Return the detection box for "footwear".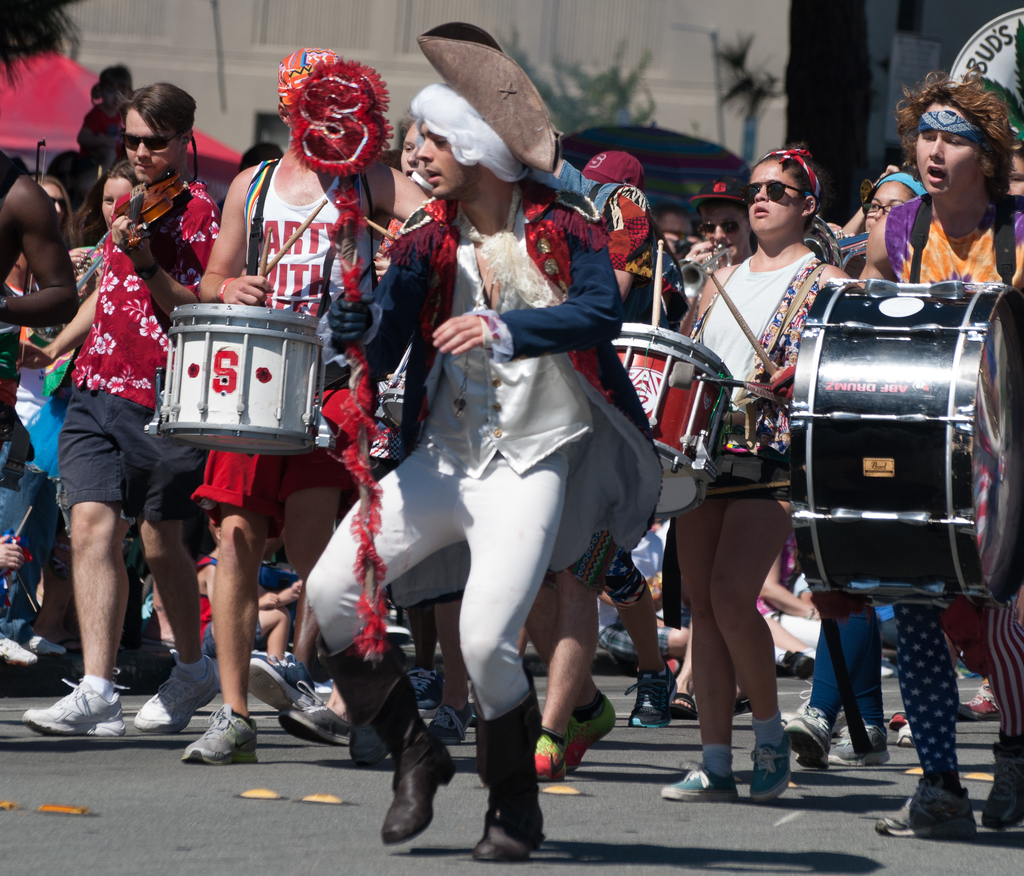
<bbox>874, 774, 979, 838</bbox>.
